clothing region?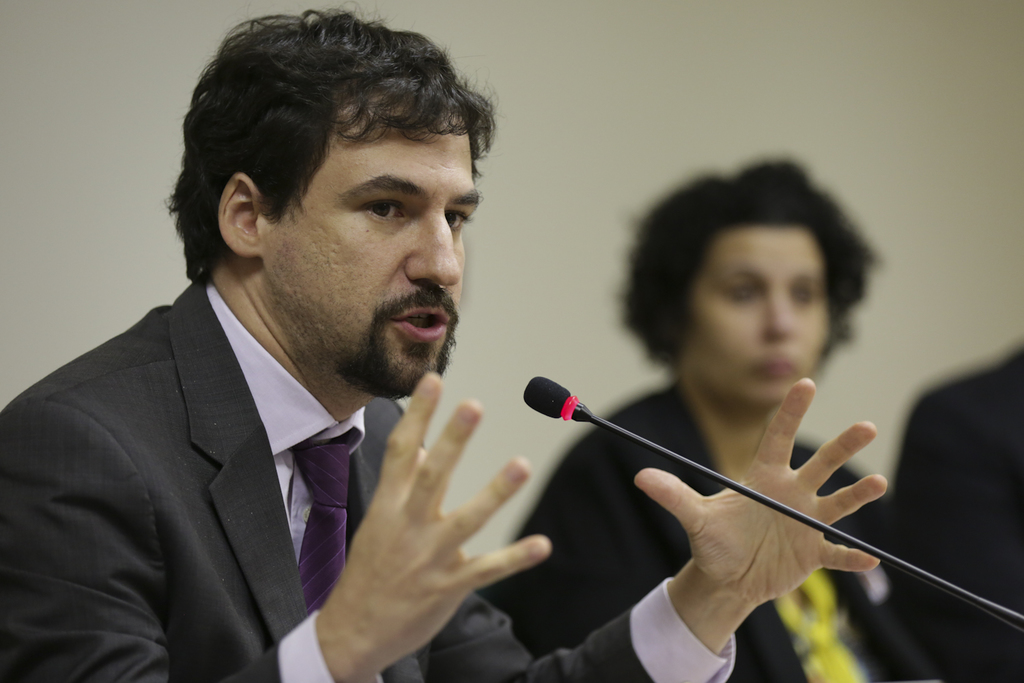
x1=891 y1=333 x2=1023 y2=682
